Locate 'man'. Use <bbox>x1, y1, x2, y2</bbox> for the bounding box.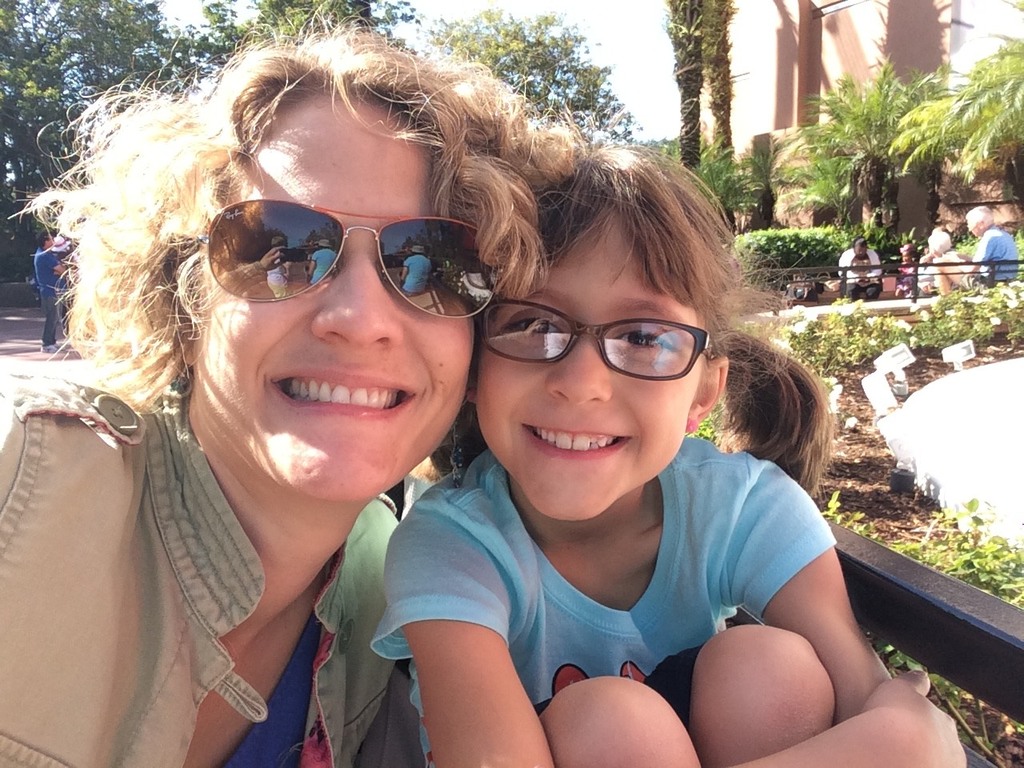
<bbox>938, 202, 1018, 300</bbox>.
